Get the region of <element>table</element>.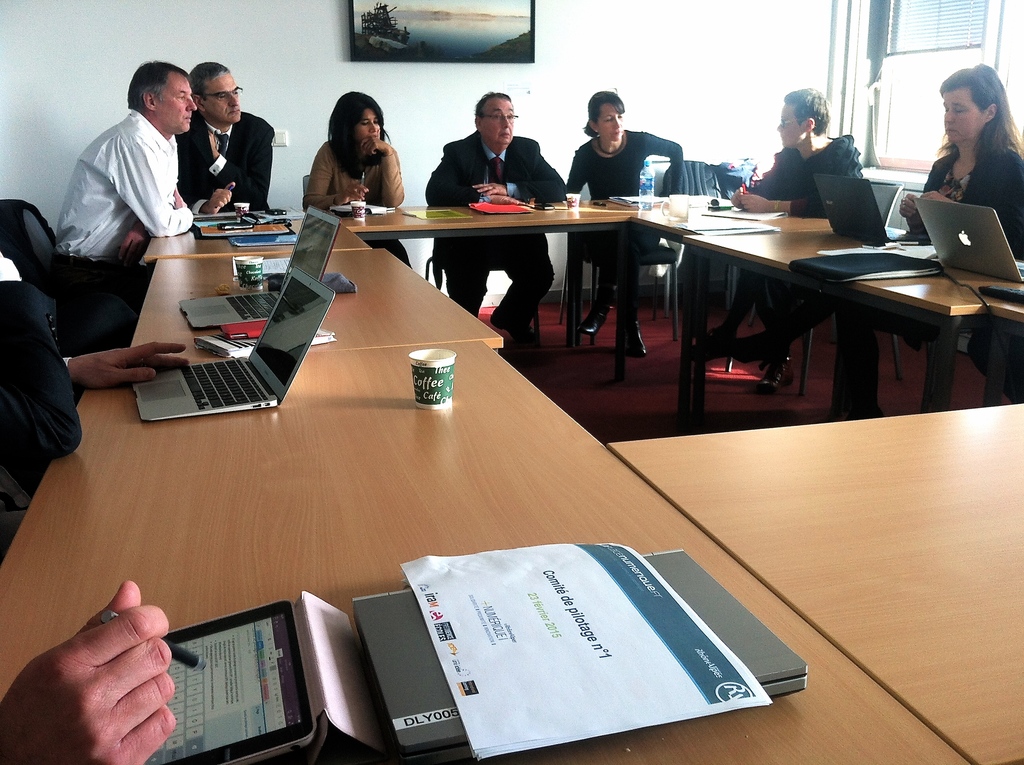
BBox(0, 198, 975, 764).
